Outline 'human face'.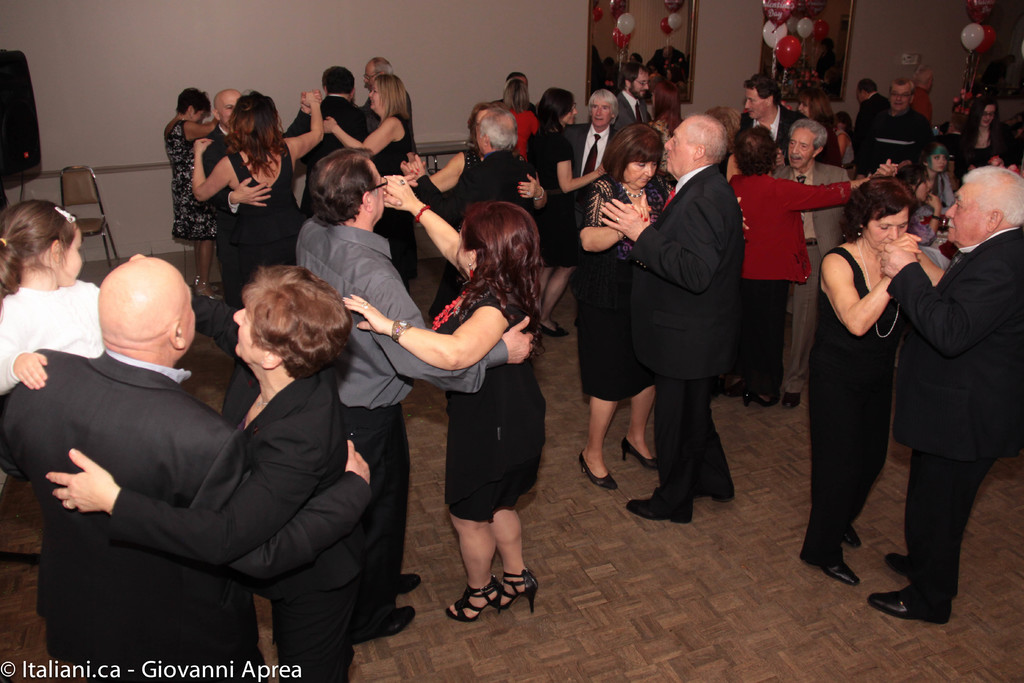
Outline: 362:68:375:79.
